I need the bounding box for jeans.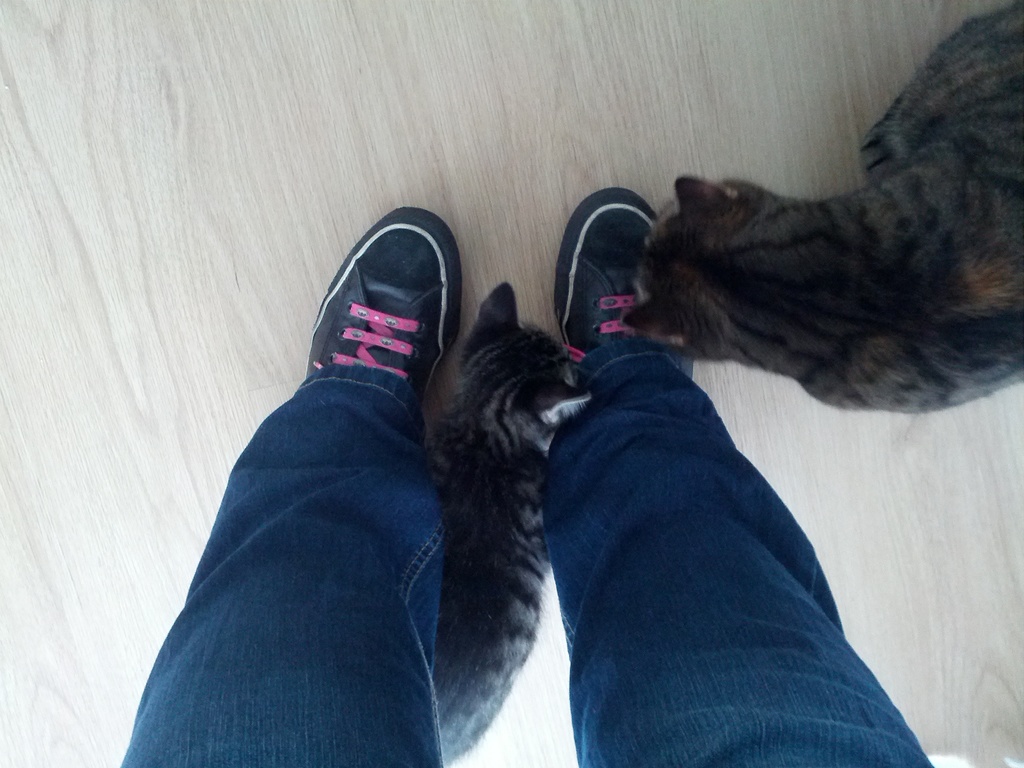
Here it is: crop(102, 156, 776, 718).
